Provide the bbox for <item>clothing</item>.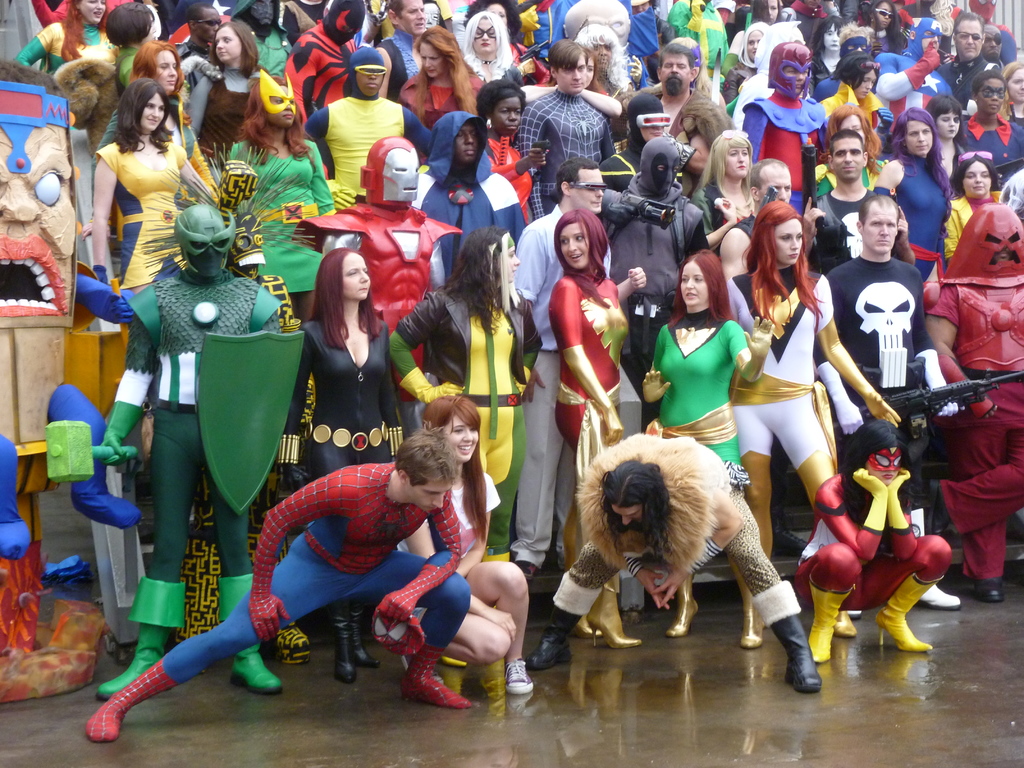
120, 409, 253, 628.
